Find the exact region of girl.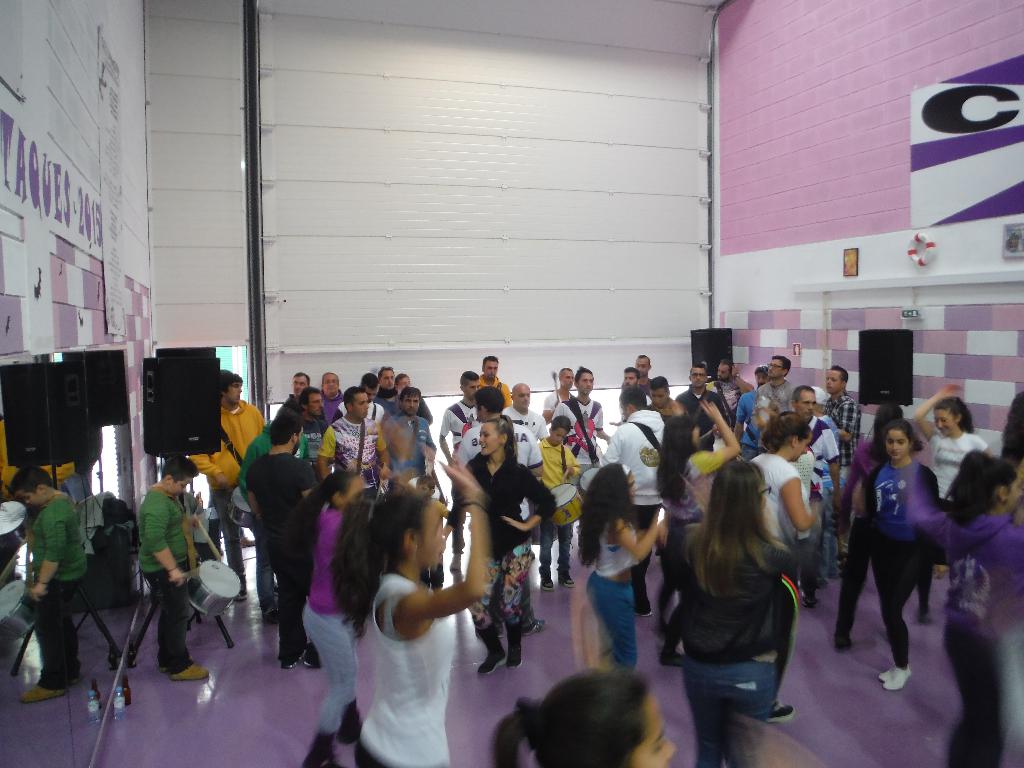
Exact region: box=[296, 474, 365, 767].
